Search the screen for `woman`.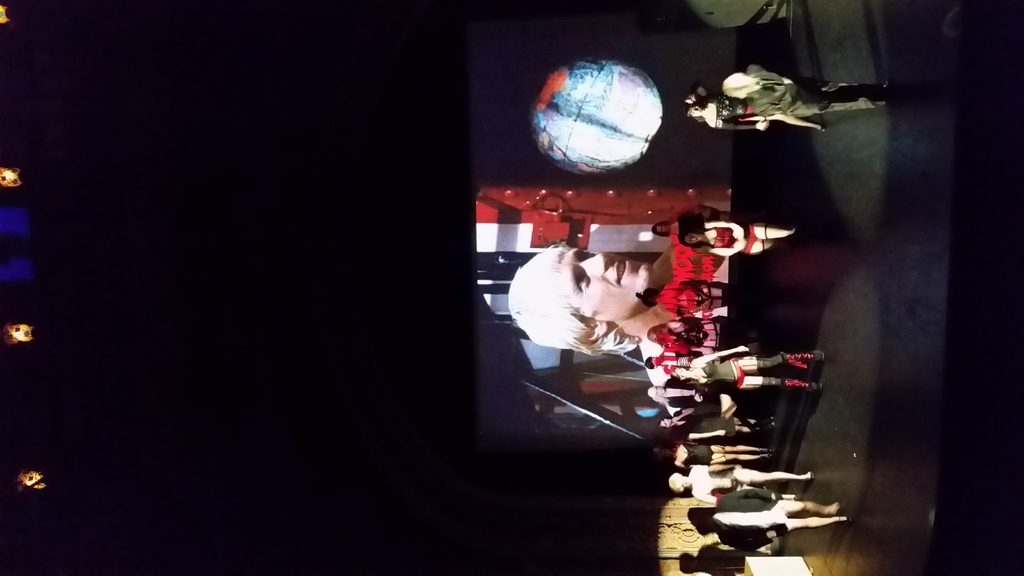
Found at box(646, 380, 712, 410).
